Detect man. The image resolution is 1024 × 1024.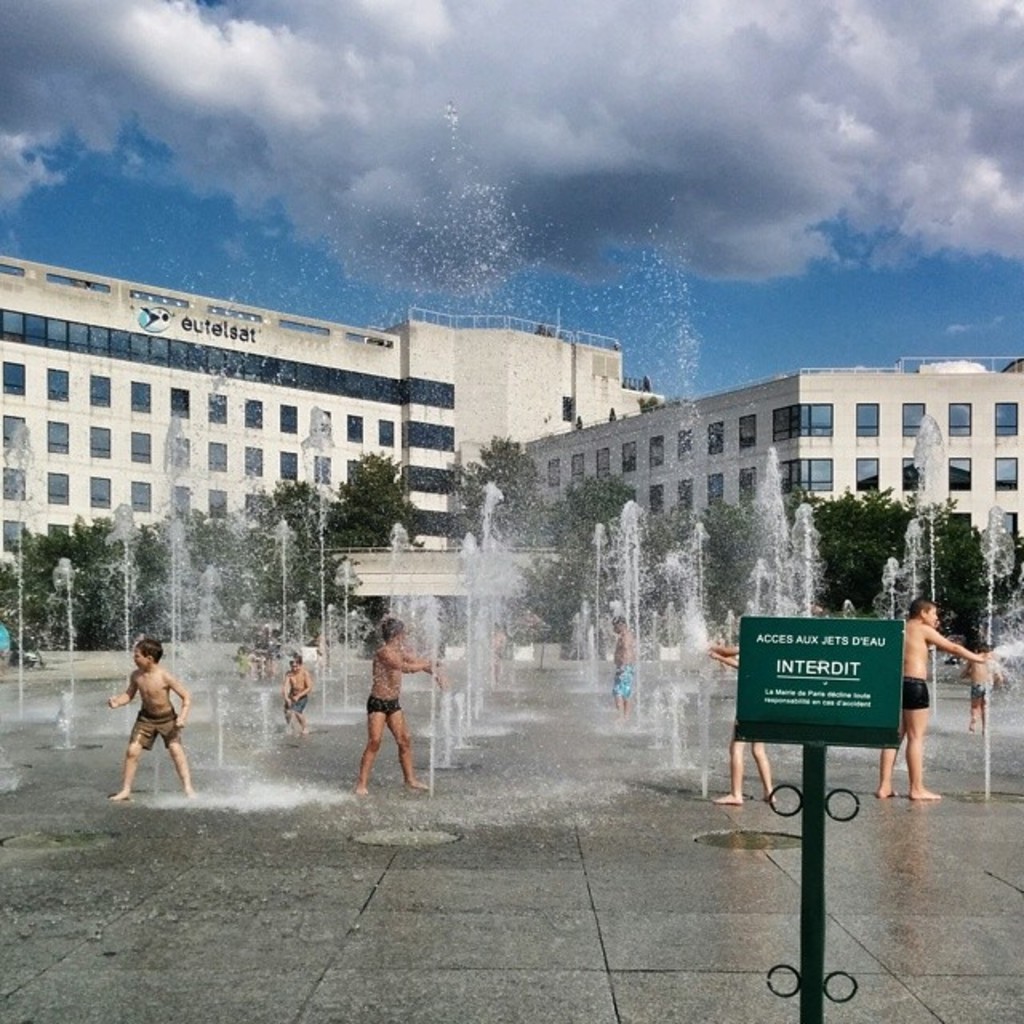
<region>93, 635, 194, 810</region>.
